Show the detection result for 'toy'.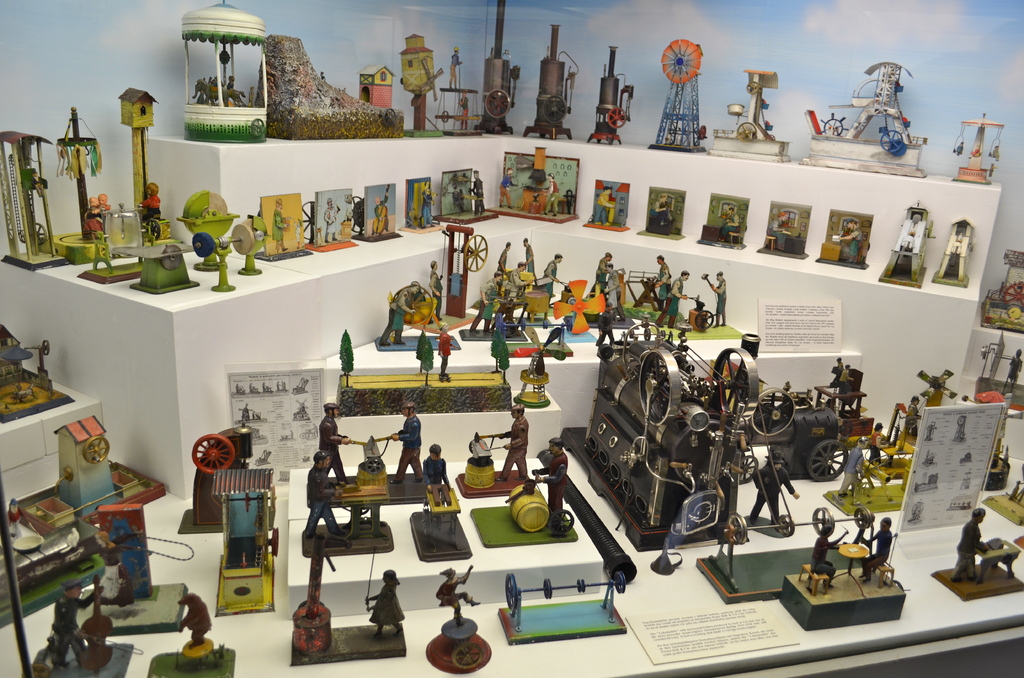
(518,24,582,133).
